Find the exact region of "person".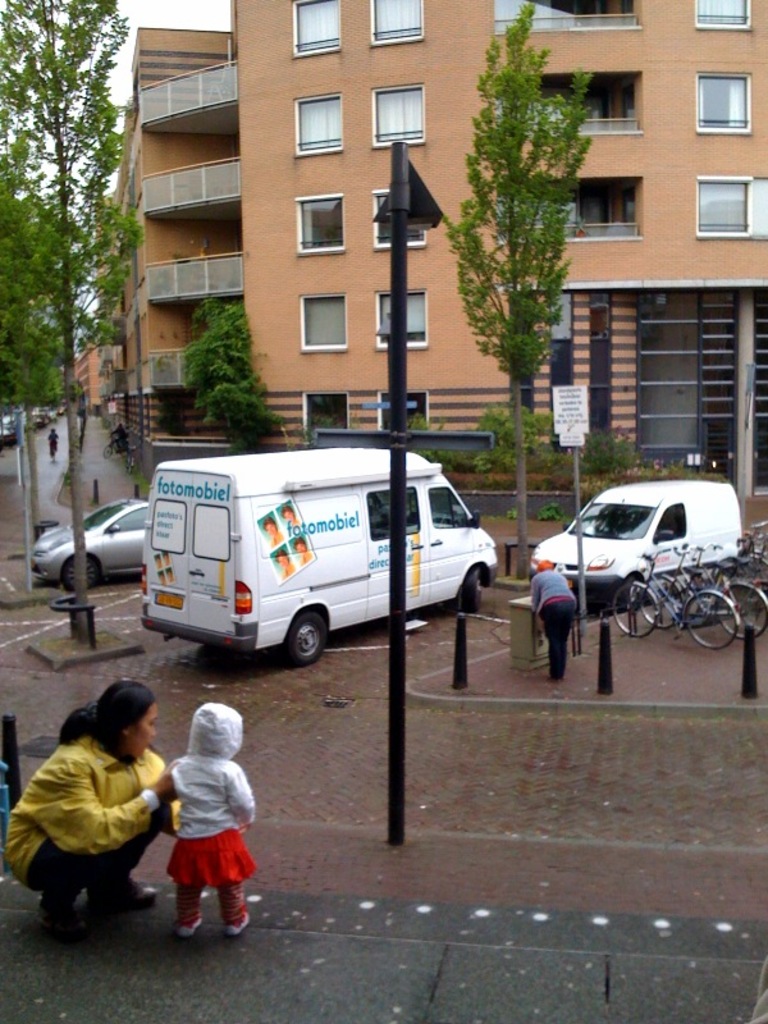
Exact region: crop(150, 689, 257, 943).
